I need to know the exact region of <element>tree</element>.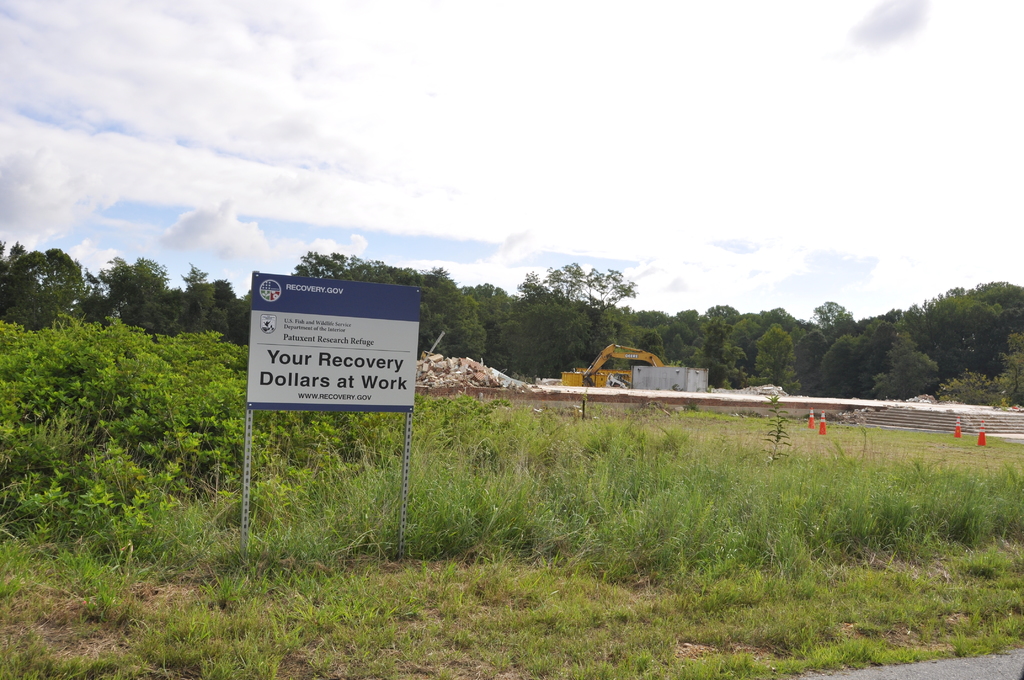
Region: pyautogui.locateOnScreen(866, 312, 945, 394).
